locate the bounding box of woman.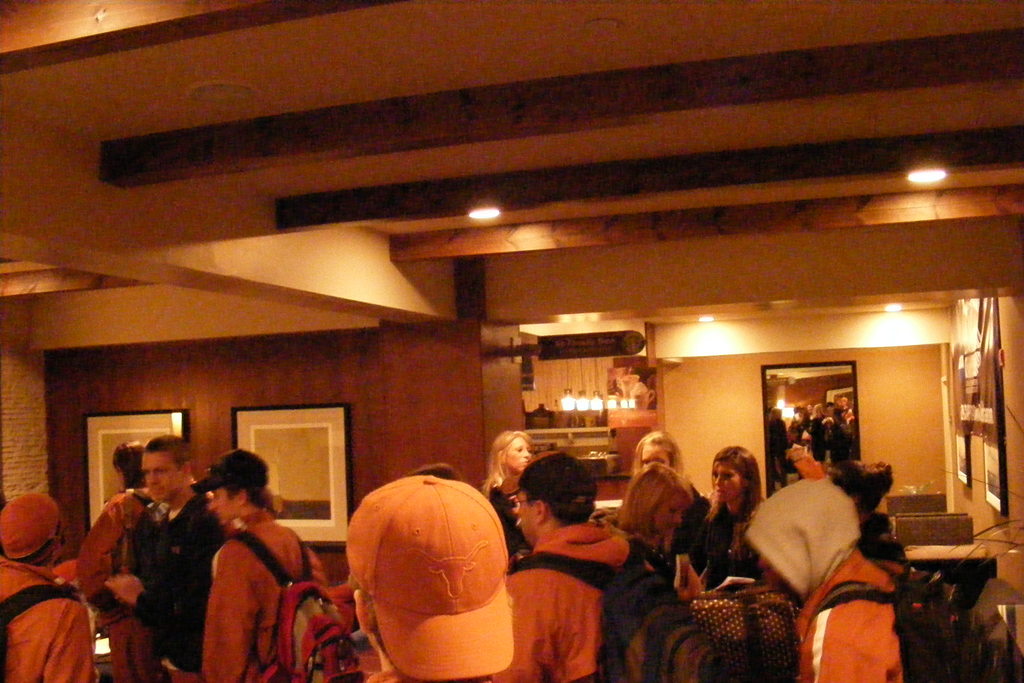
Bounding box: (623, 425, 690, 554).
